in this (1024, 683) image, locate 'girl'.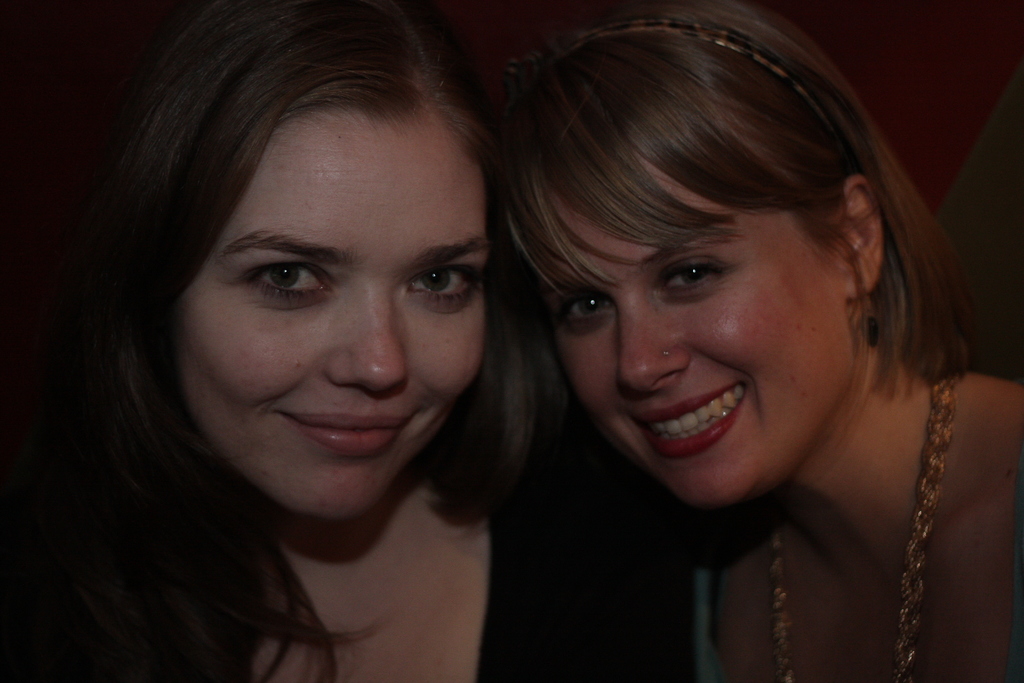
Bounding box: [0,0,675,682].
